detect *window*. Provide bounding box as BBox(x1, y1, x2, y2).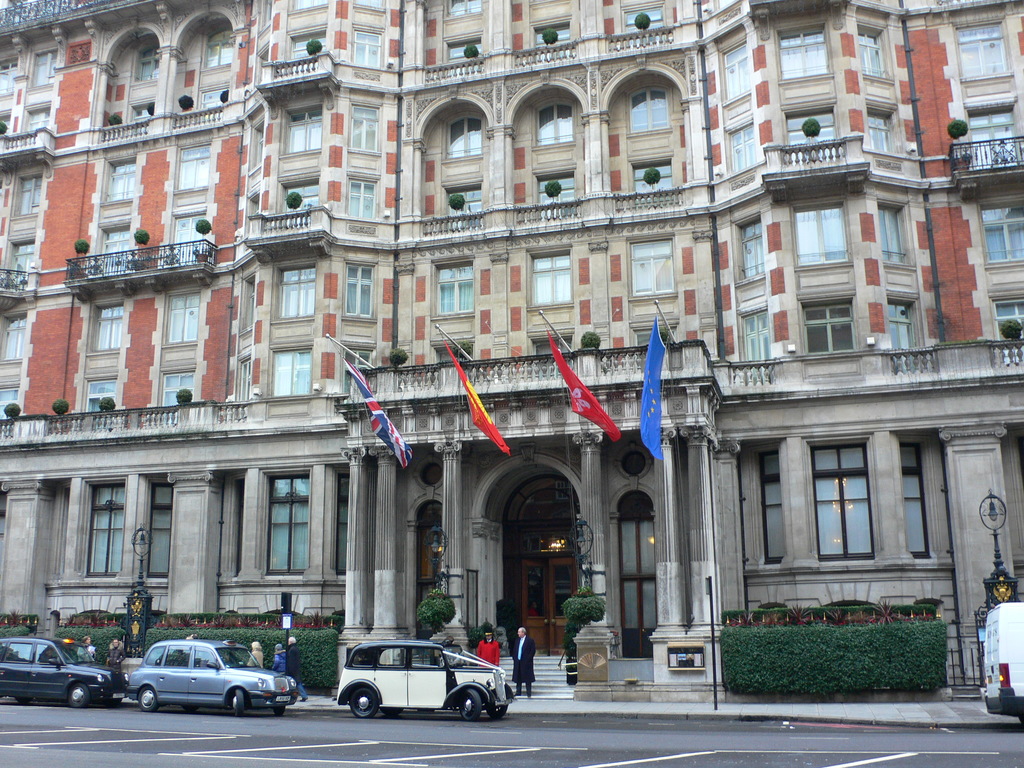
BBox(630, 88, 676, 135).
